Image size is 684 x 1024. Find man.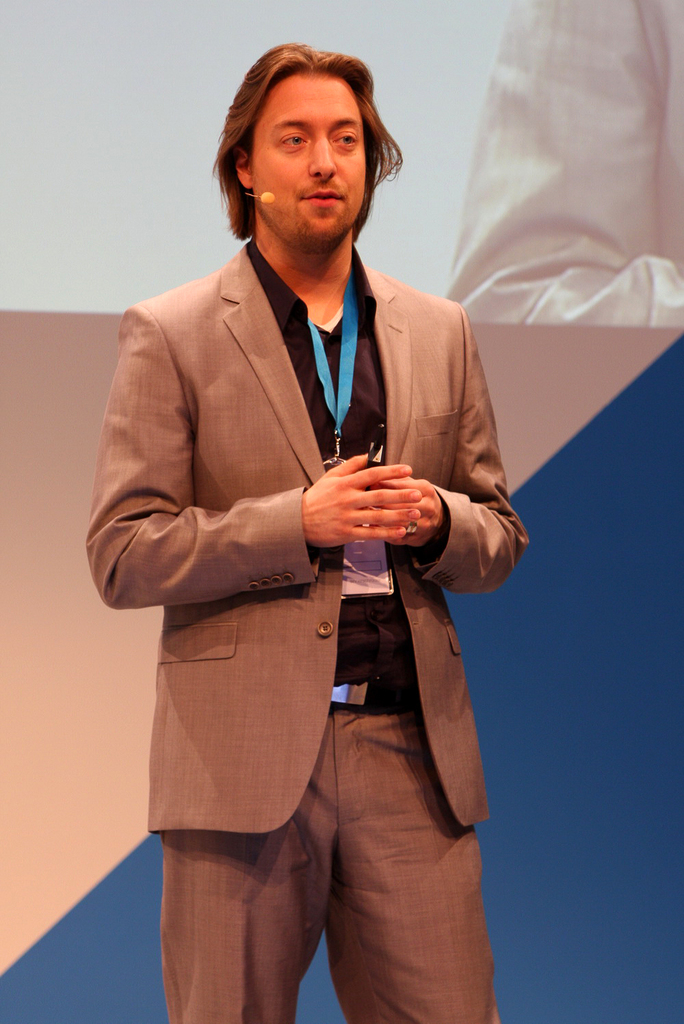
l=79, t=43, r=521, b=1023.
